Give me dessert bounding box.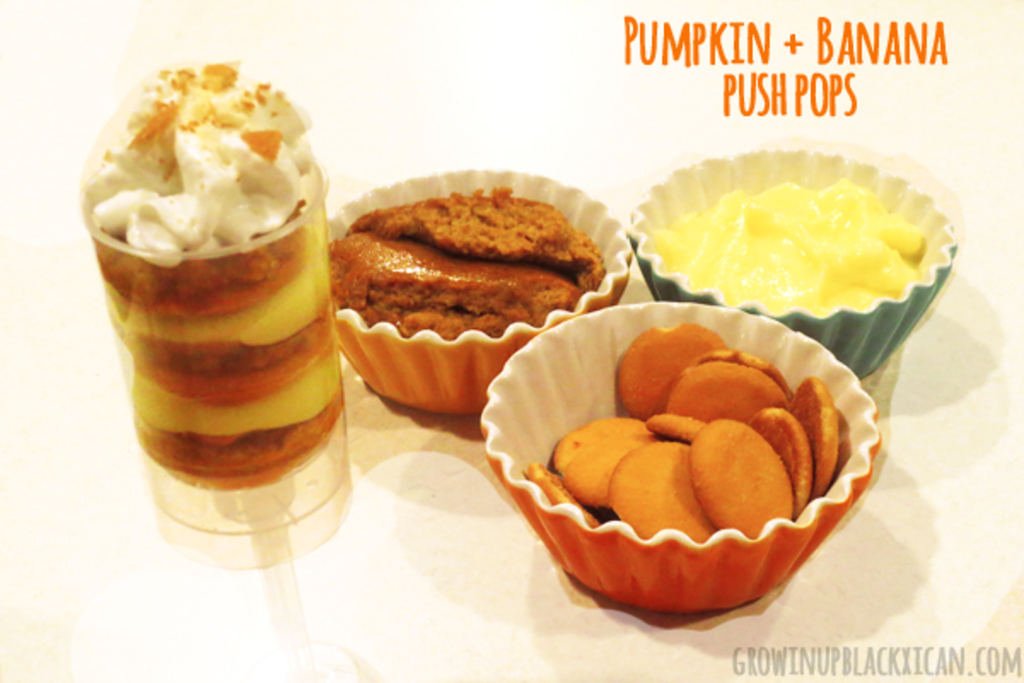
box=[609, 439, 696, 536].
